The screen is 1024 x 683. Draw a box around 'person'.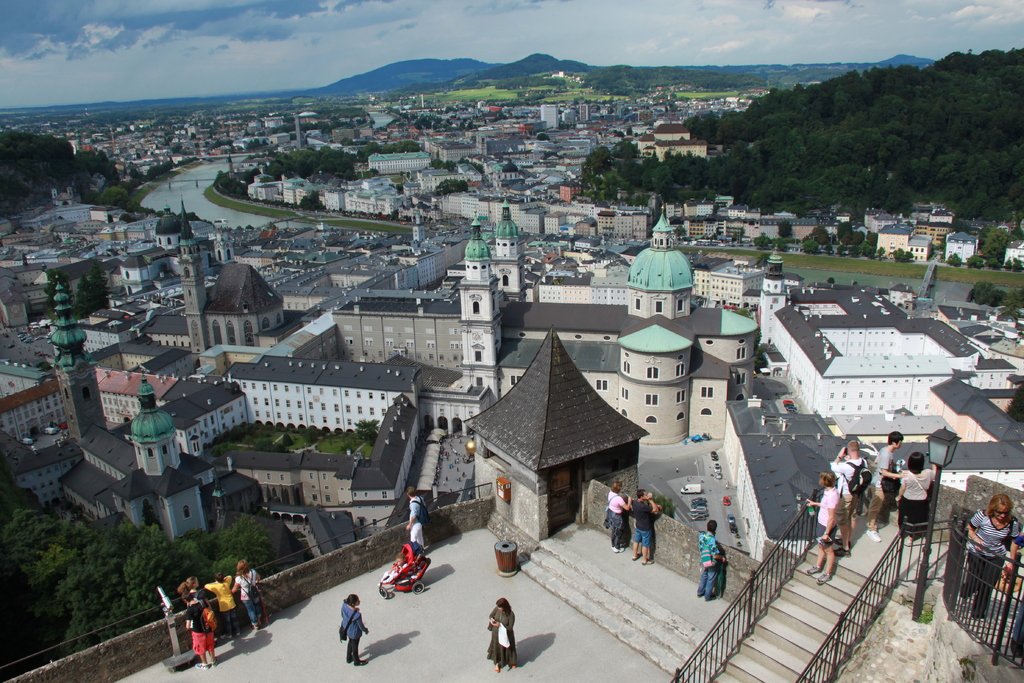
x1=408, y1=512, x2=422, y2=556.
